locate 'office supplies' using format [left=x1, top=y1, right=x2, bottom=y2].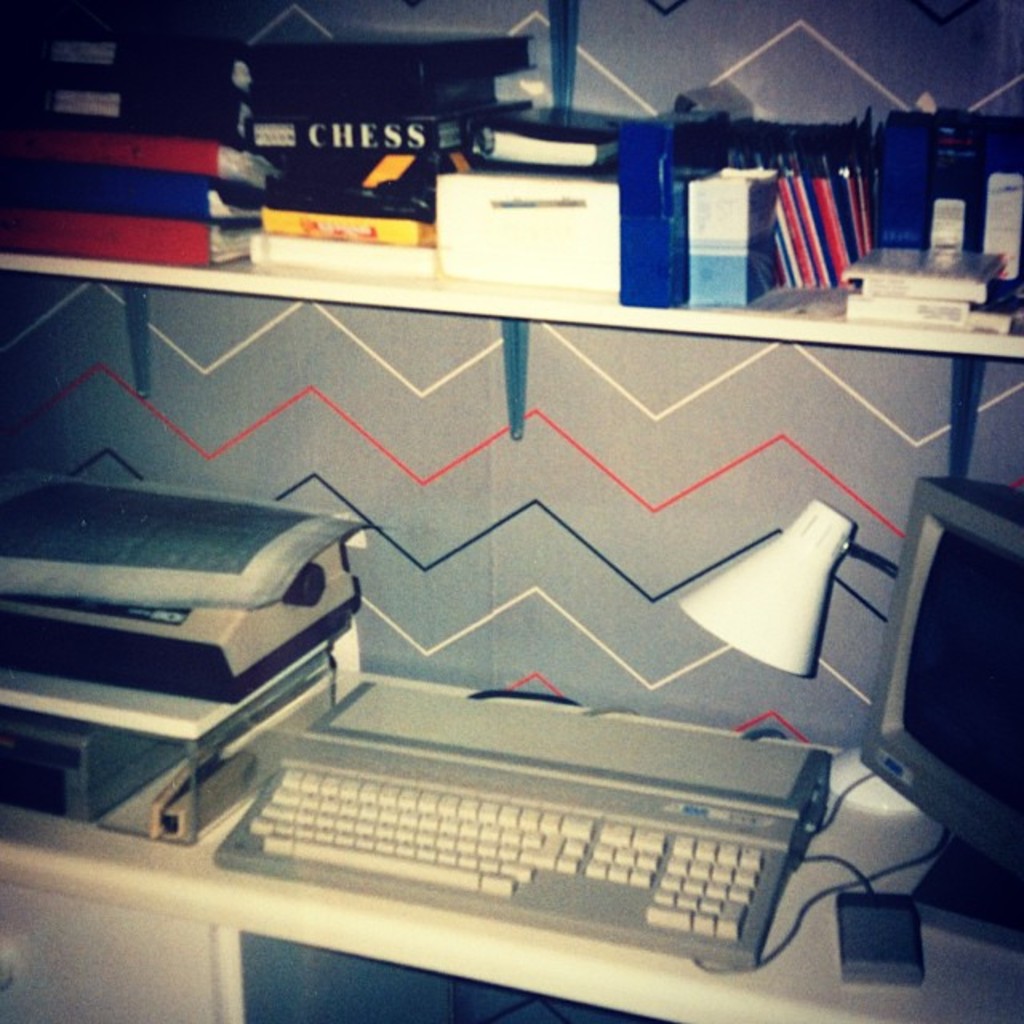
[left=94, top=672, right=883, bottom=982].
